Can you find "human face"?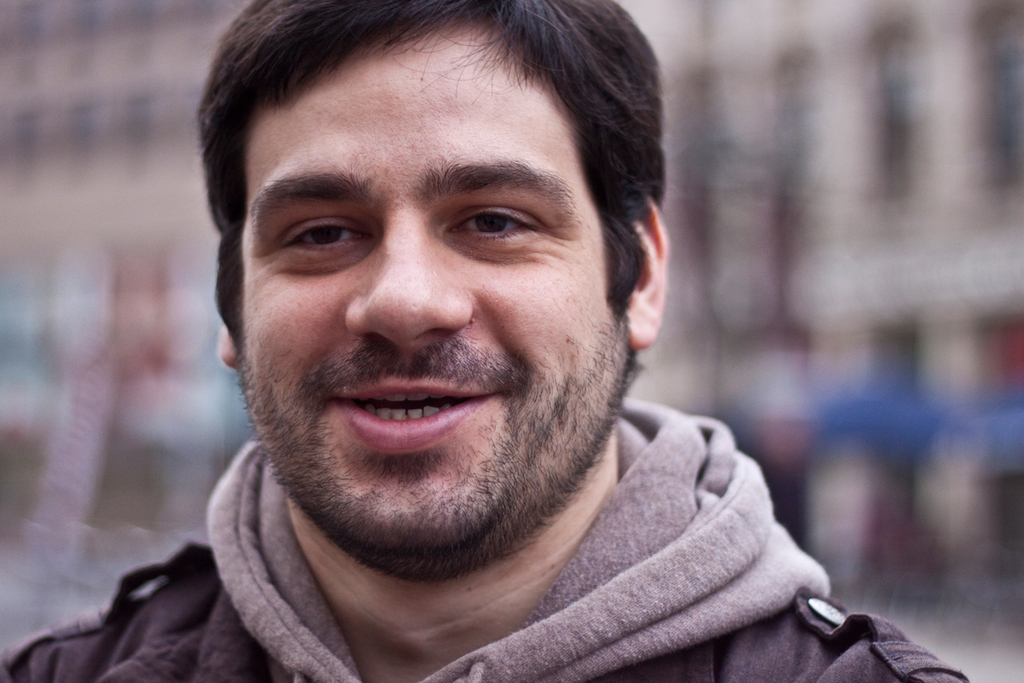
Yes, bounding box: (left=242, top=22, right=630, bottom=572).
